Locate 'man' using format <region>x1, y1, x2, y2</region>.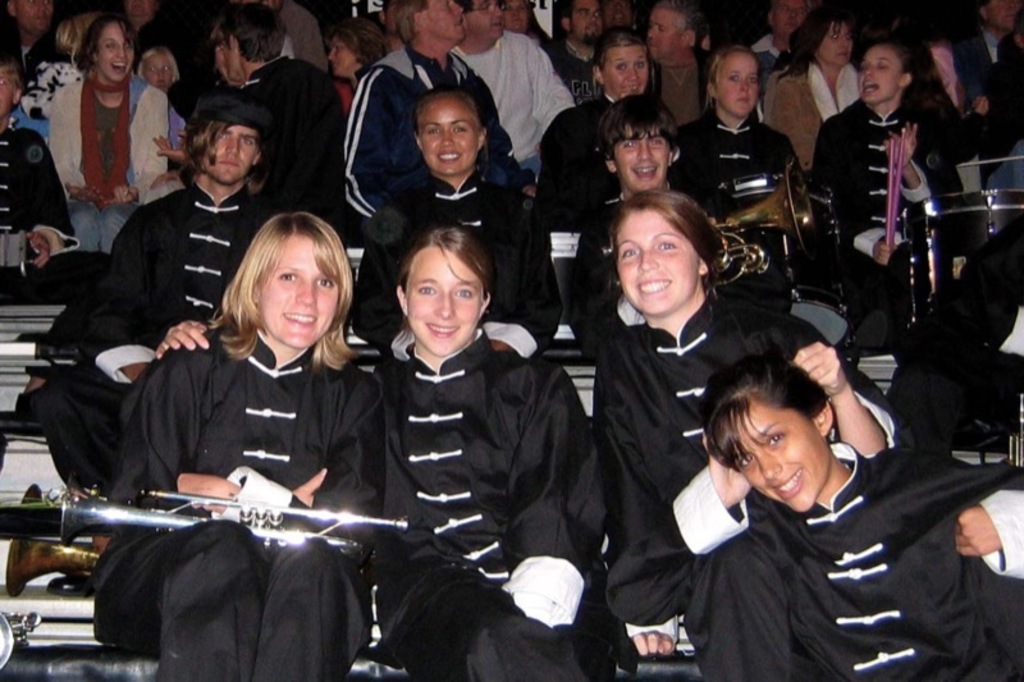
<region>6, 0, 69, 79</region>.
